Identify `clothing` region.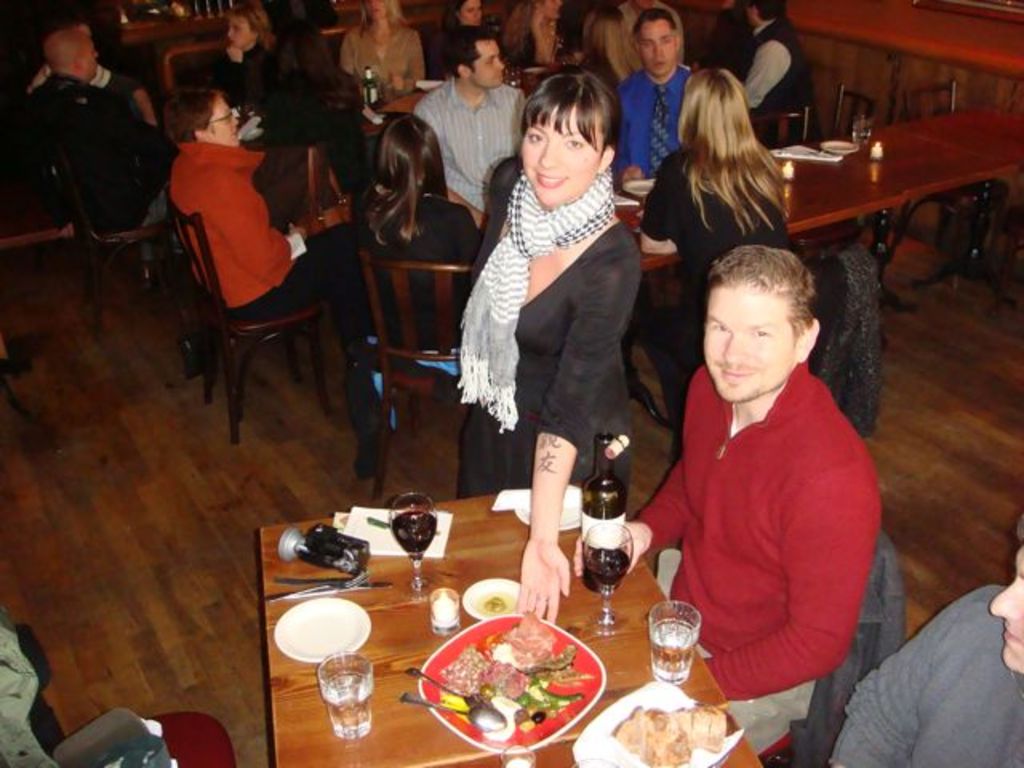
Region: bbox=[650, 322, 877, 710].
